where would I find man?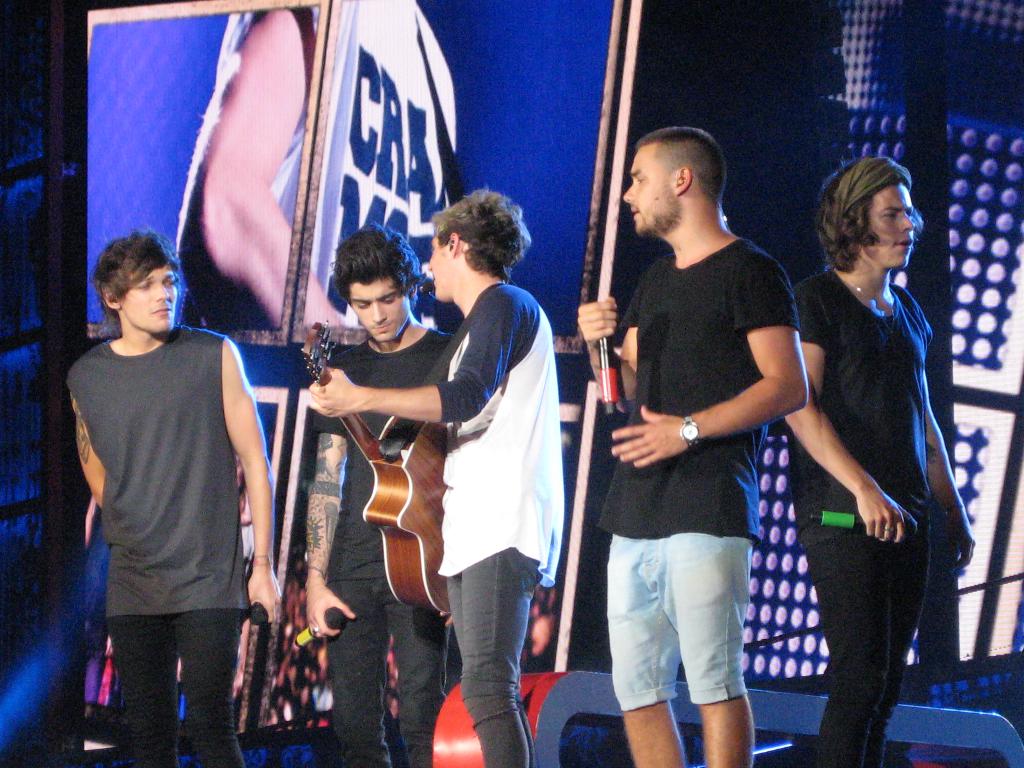
At locate(307, 186, 564, 767).
